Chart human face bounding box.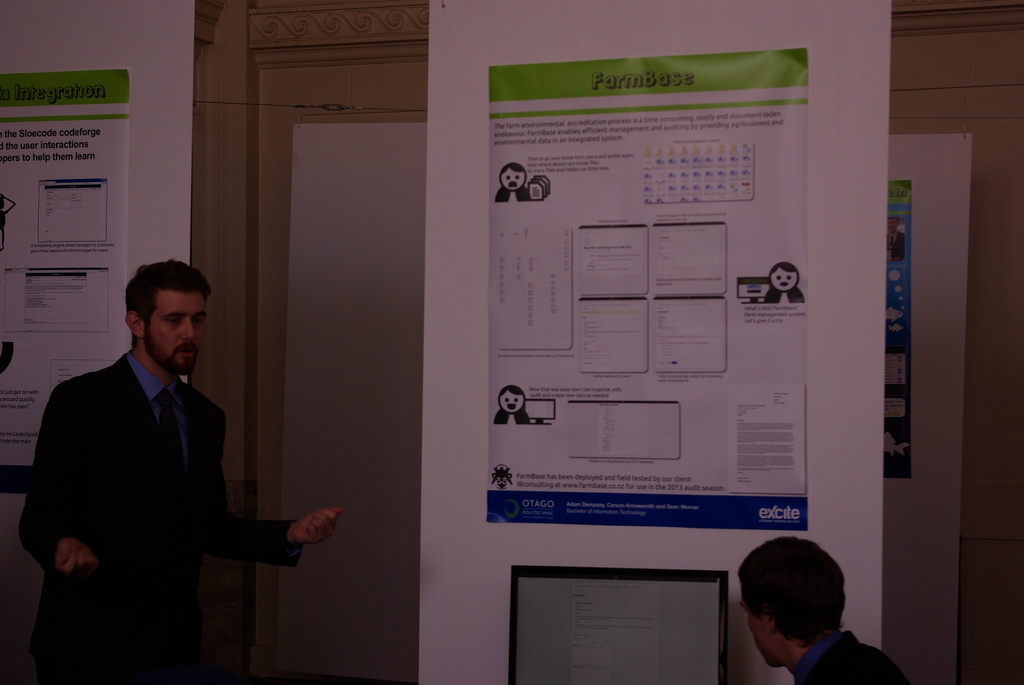
Charted: <bbox>499, 390, 522, 416</bbox>.
